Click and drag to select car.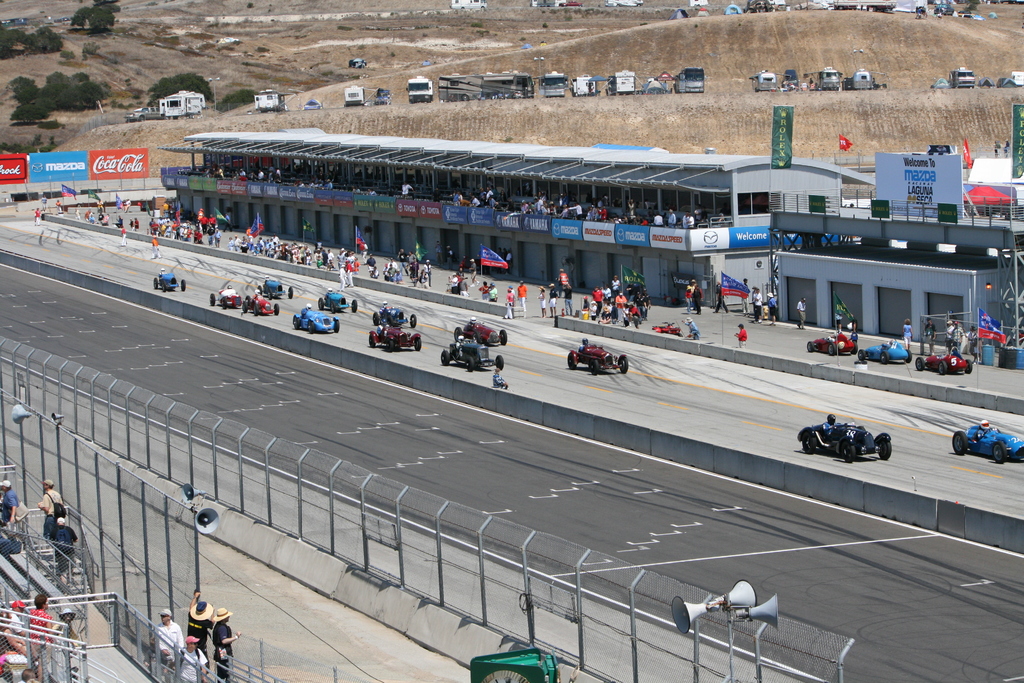
Selection: crop(793, 420, 895, 459).
